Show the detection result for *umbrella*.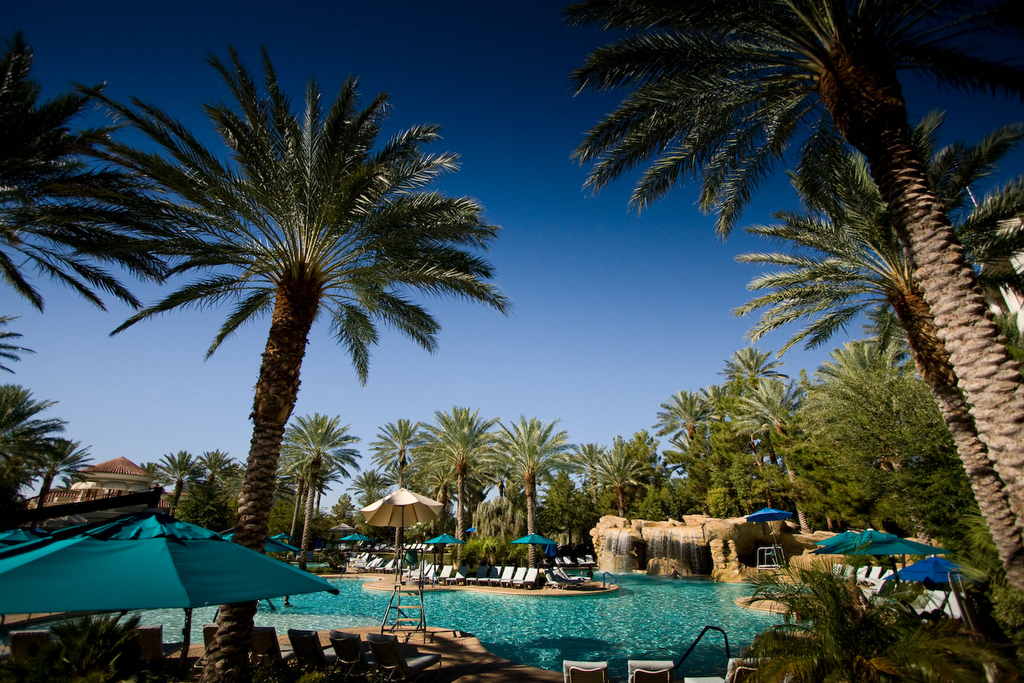
crop(224, 526, 299, 552).
